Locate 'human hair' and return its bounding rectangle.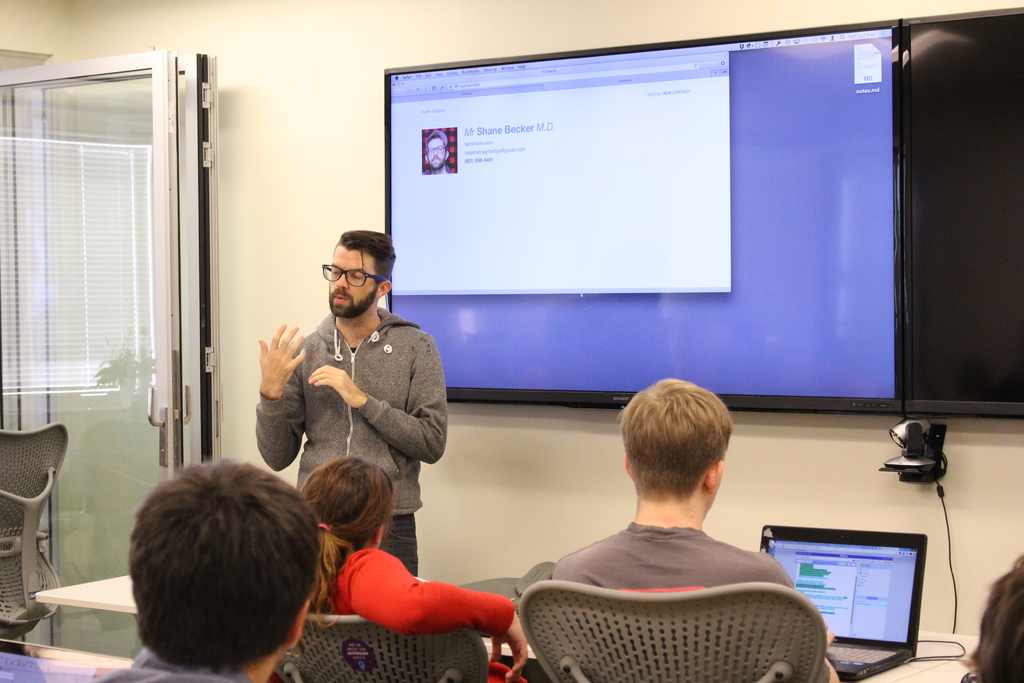
select_region(620, 381, 735, 499).
